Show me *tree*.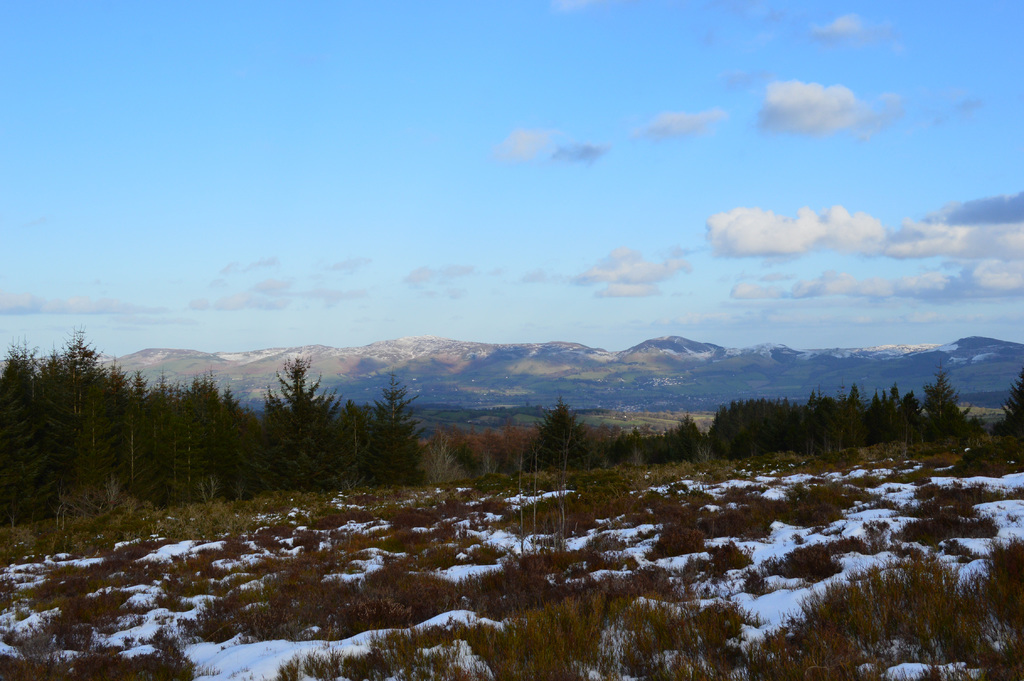
*tree* is here: {"left": 646, "top": 415, "right": 705, "bottom": 472}.
